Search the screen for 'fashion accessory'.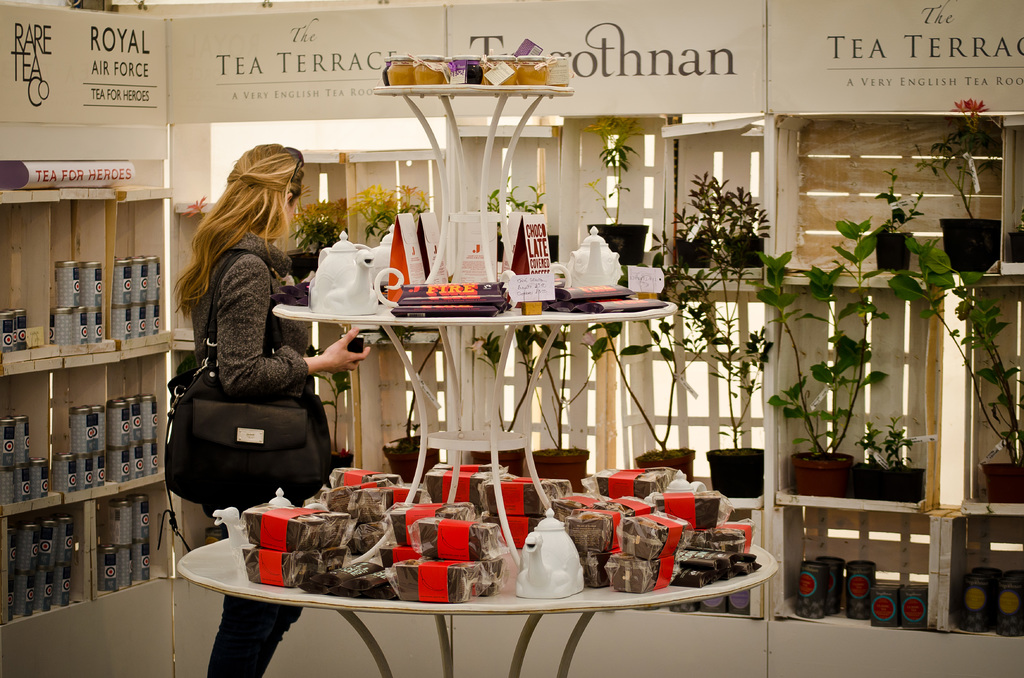
Found at detection(154, 249, 334, 551).
